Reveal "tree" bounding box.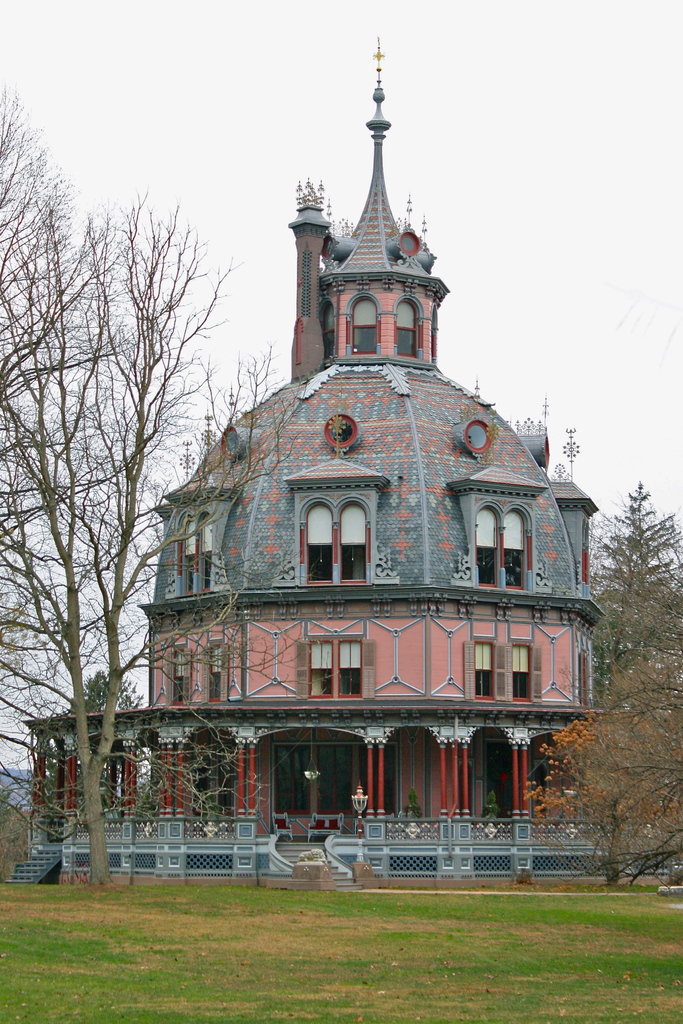
Revealed: [0,86,277,888].
